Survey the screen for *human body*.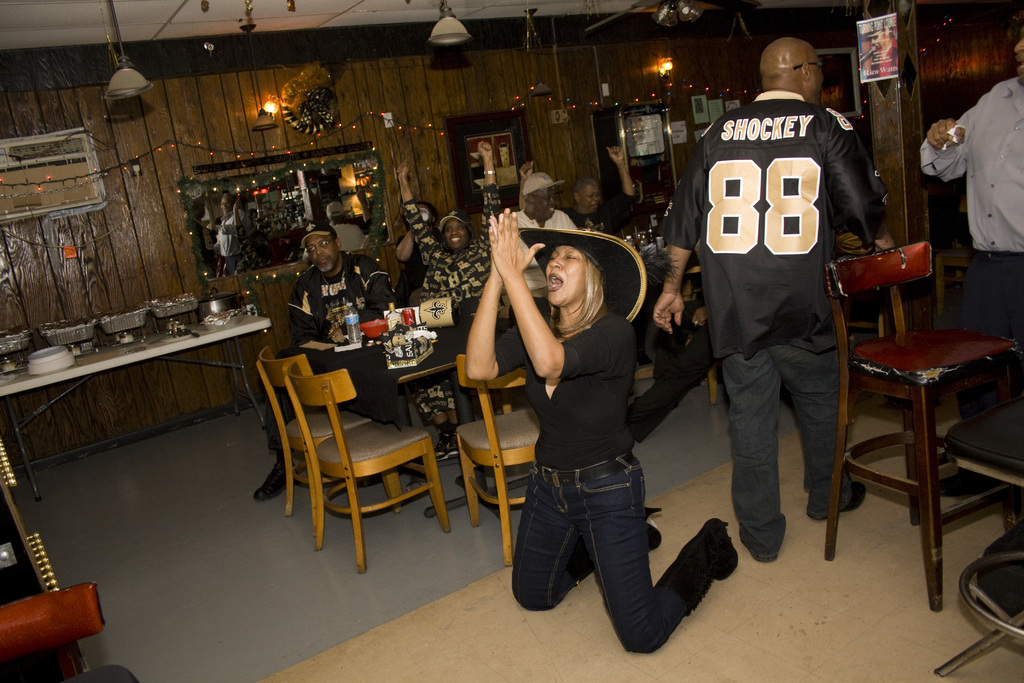
Survey found: bbox=[651, 89, 874, 566].
